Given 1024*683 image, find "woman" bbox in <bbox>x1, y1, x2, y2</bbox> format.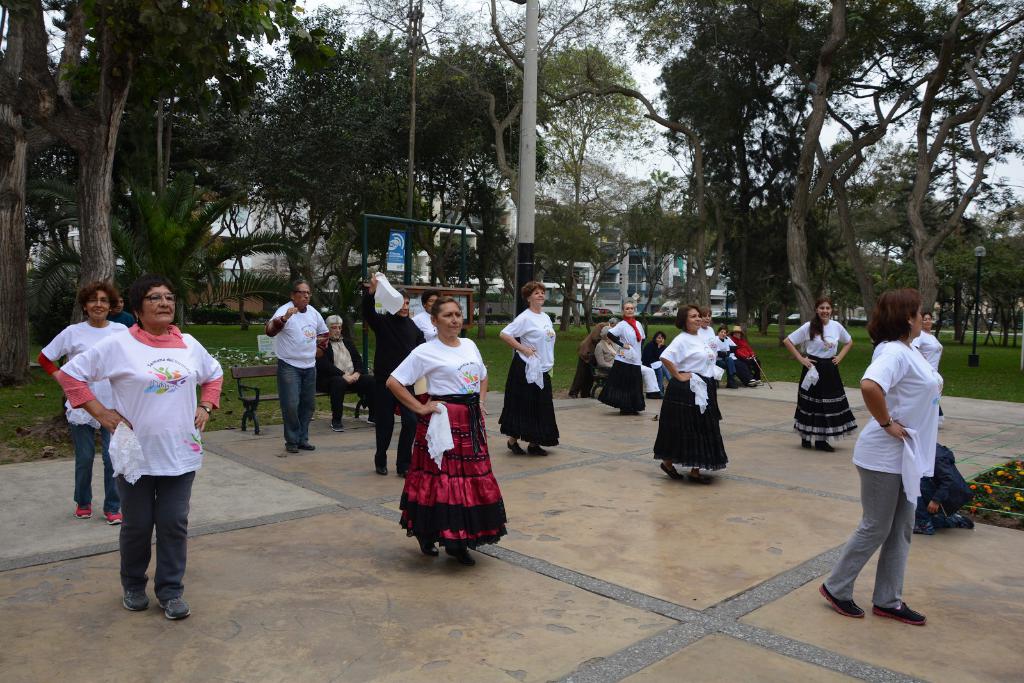
<bbox>499, 283, 555, 462</bbox>.
